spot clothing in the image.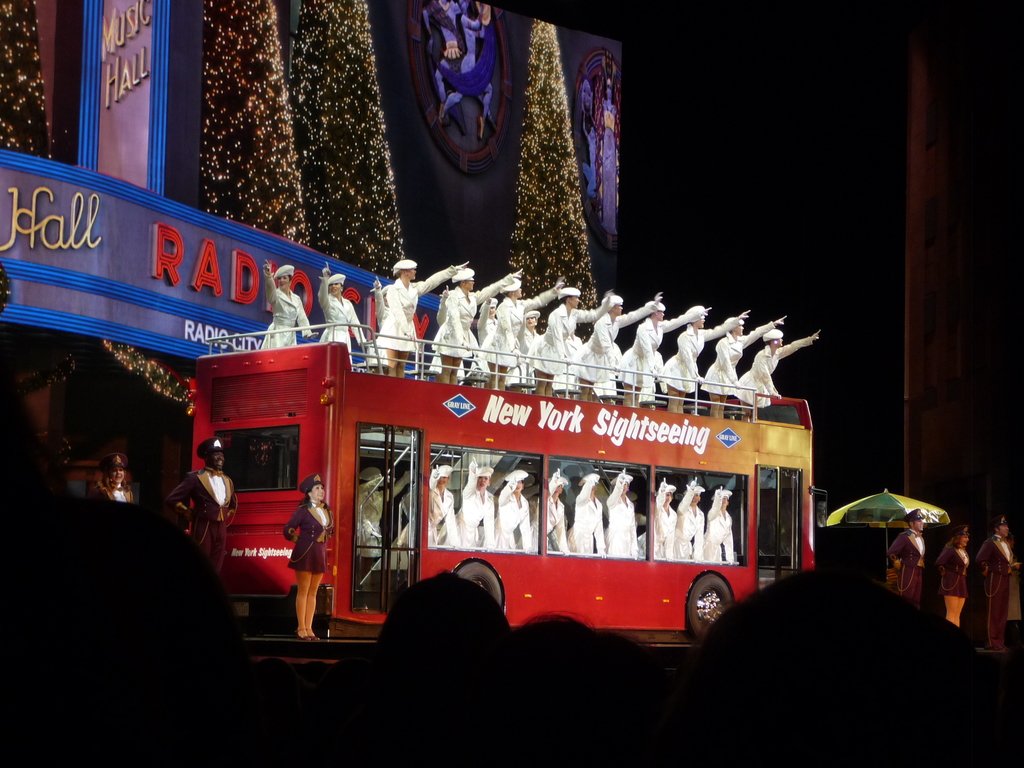
clothing found at [x1=635, y1=481, x2=685, y2=571].
